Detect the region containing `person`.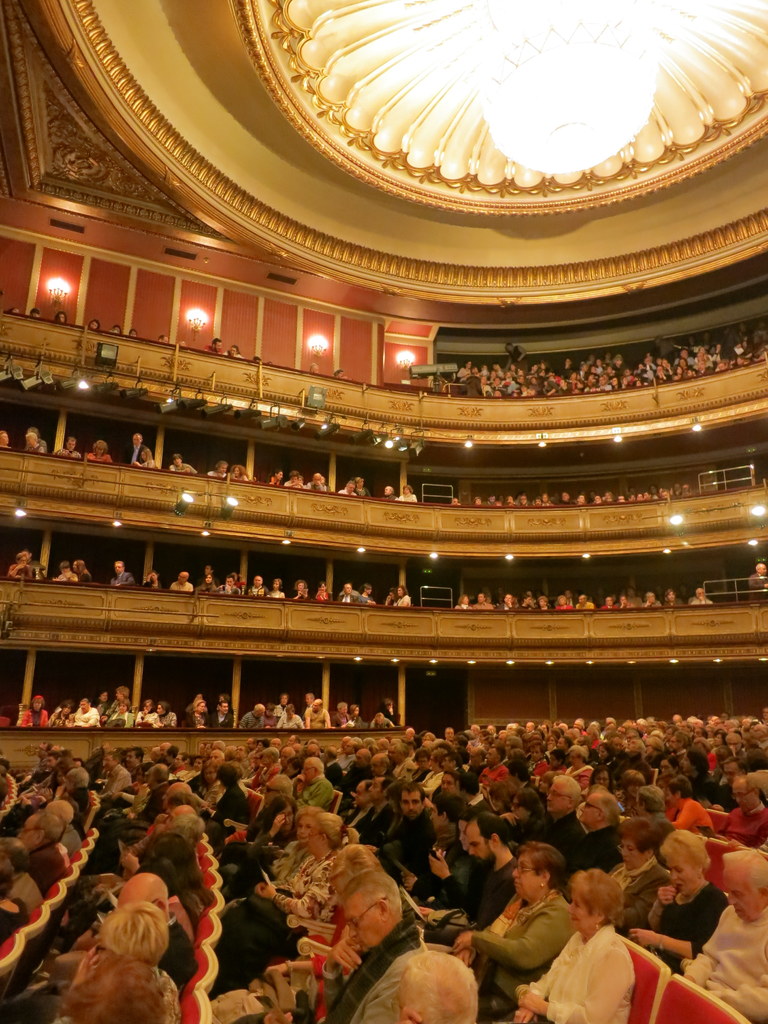
pyautogui.locateOnScreen(20, 428, 40, 454).
